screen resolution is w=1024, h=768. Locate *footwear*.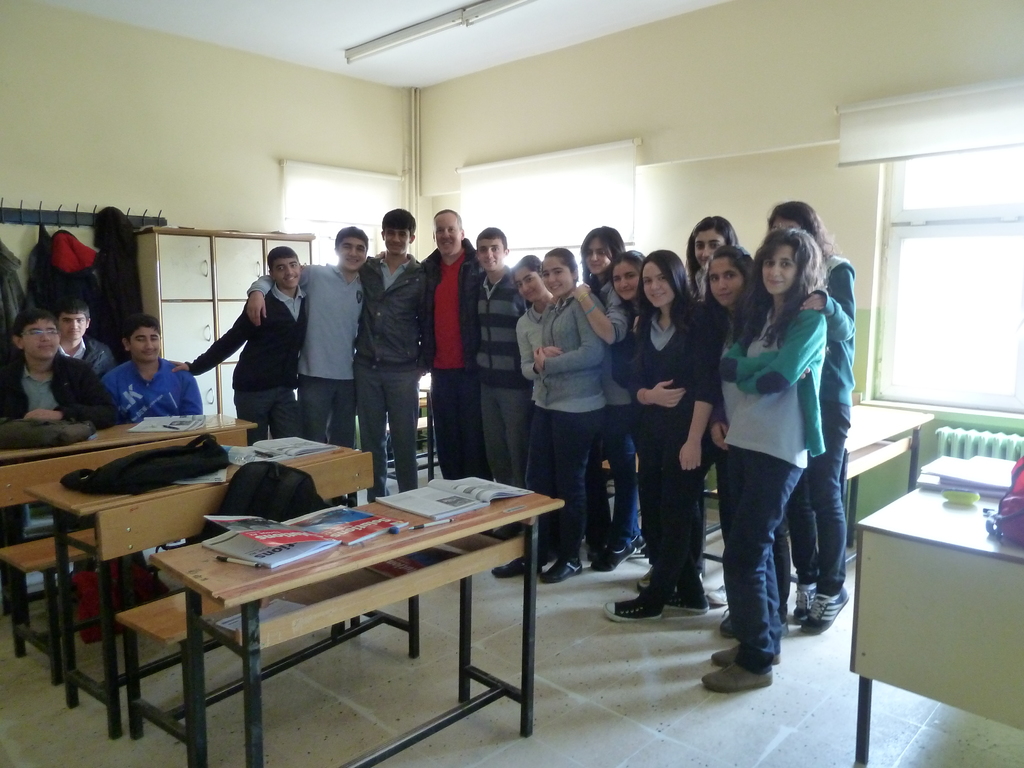
x1=491, y1=556, x2=525, y2=577.
